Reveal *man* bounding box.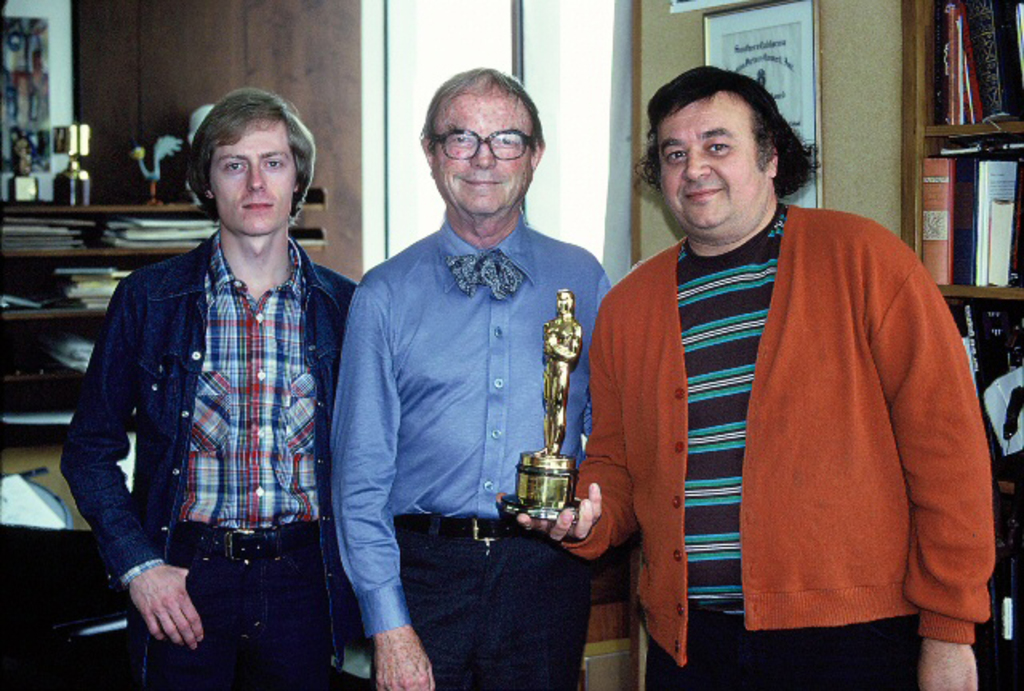
Revealed: x1=533, y1=286, x2=582, y2=456.
